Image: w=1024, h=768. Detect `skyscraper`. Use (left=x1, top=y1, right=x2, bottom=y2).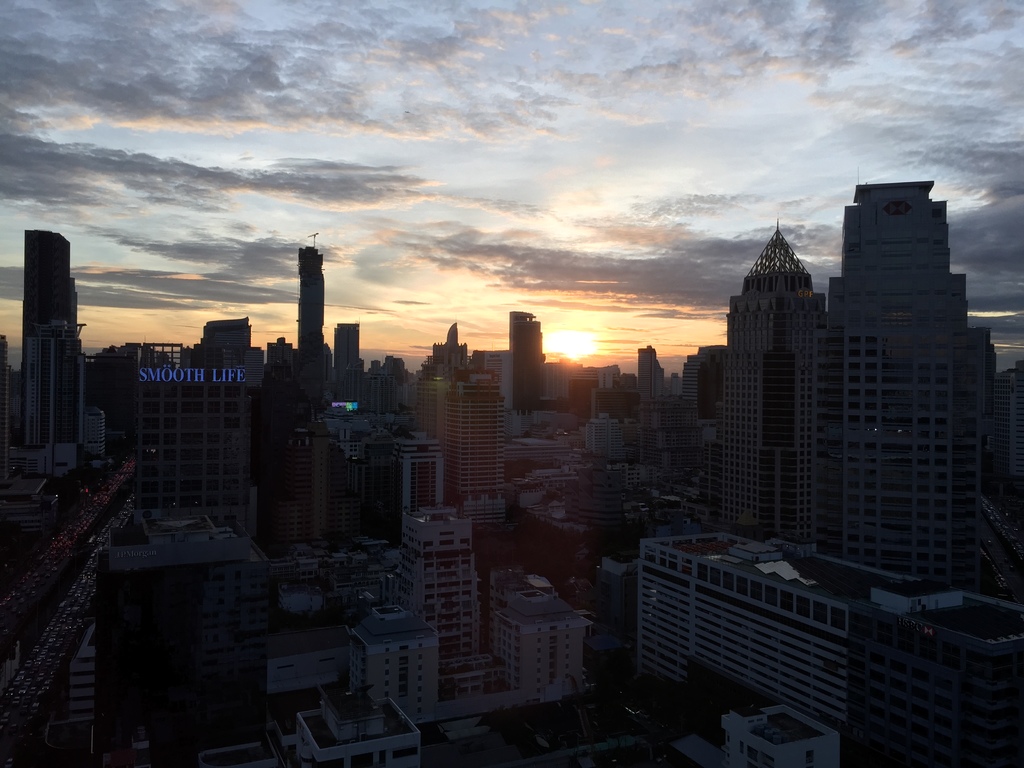
(left=779, top=158, right=1001, bottom=623).
